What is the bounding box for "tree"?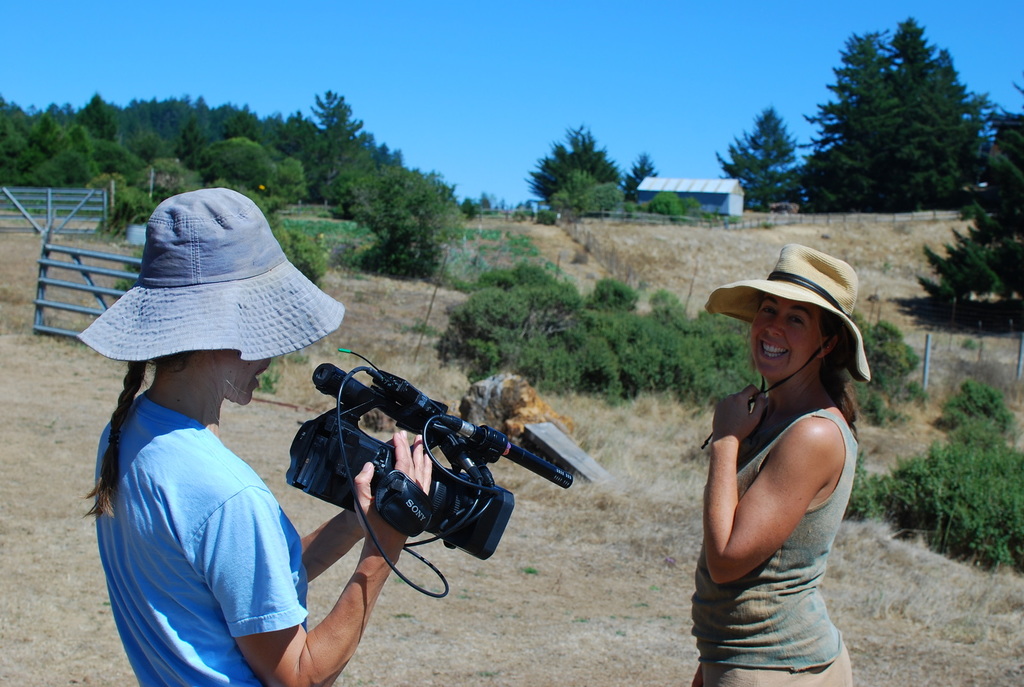
bbox=[646, 187, 696, 231].
